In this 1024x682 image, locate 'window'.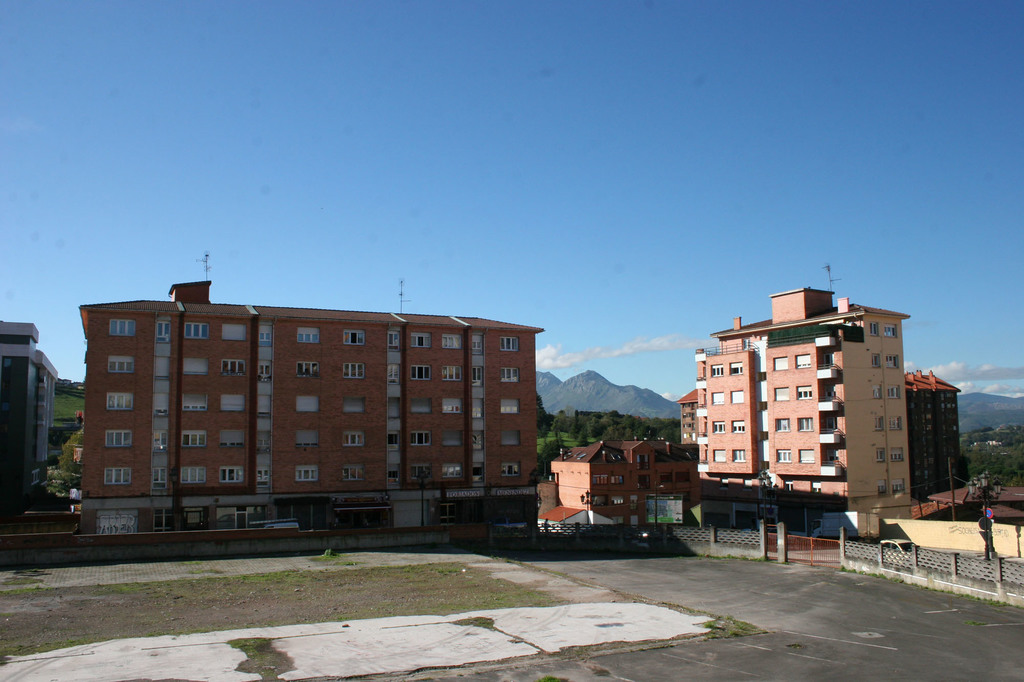
Bounding box: 575 521 583 533.
